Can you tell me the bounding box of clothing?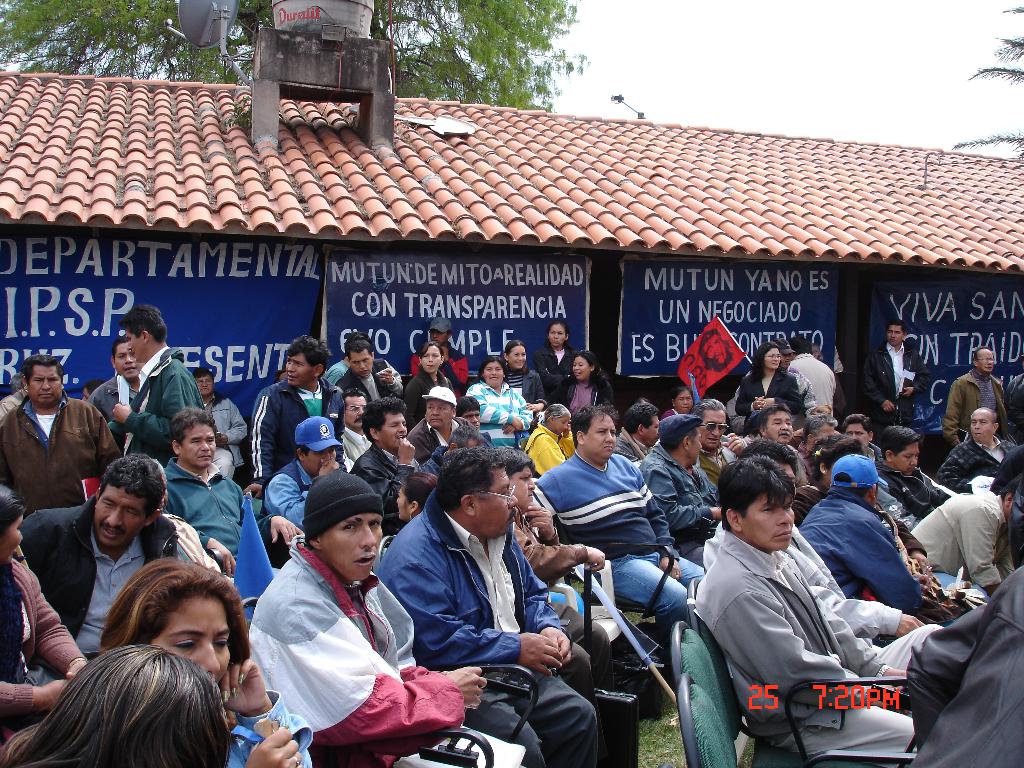
[x1=556, y1=381, x2=607, y2=411].
